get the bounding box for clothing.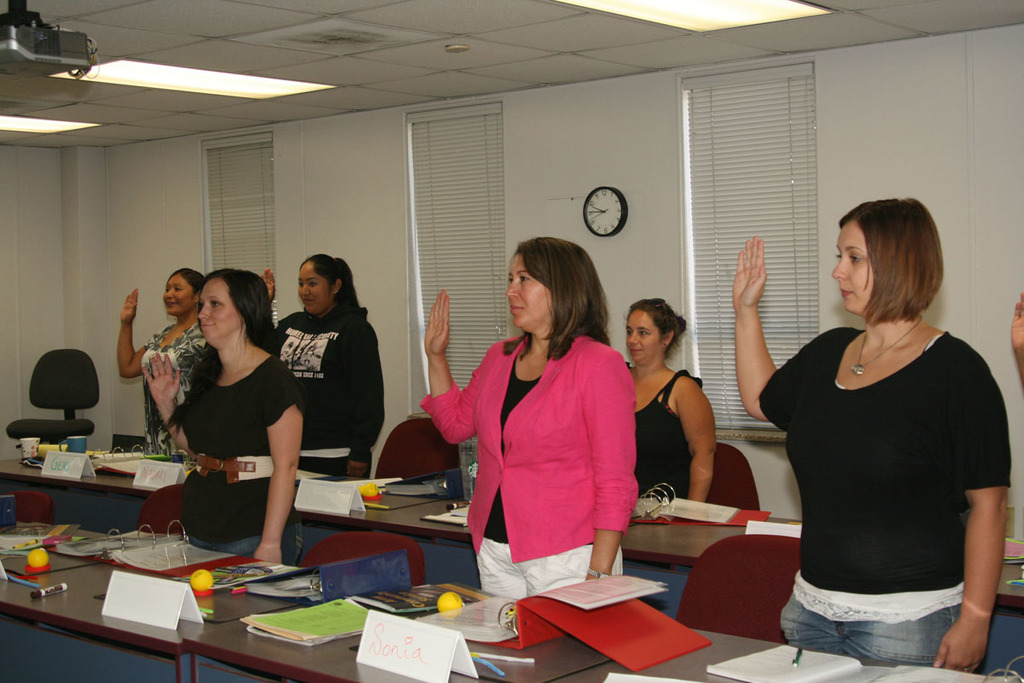
(left=758, top=308, right=1015, bottom=668).
